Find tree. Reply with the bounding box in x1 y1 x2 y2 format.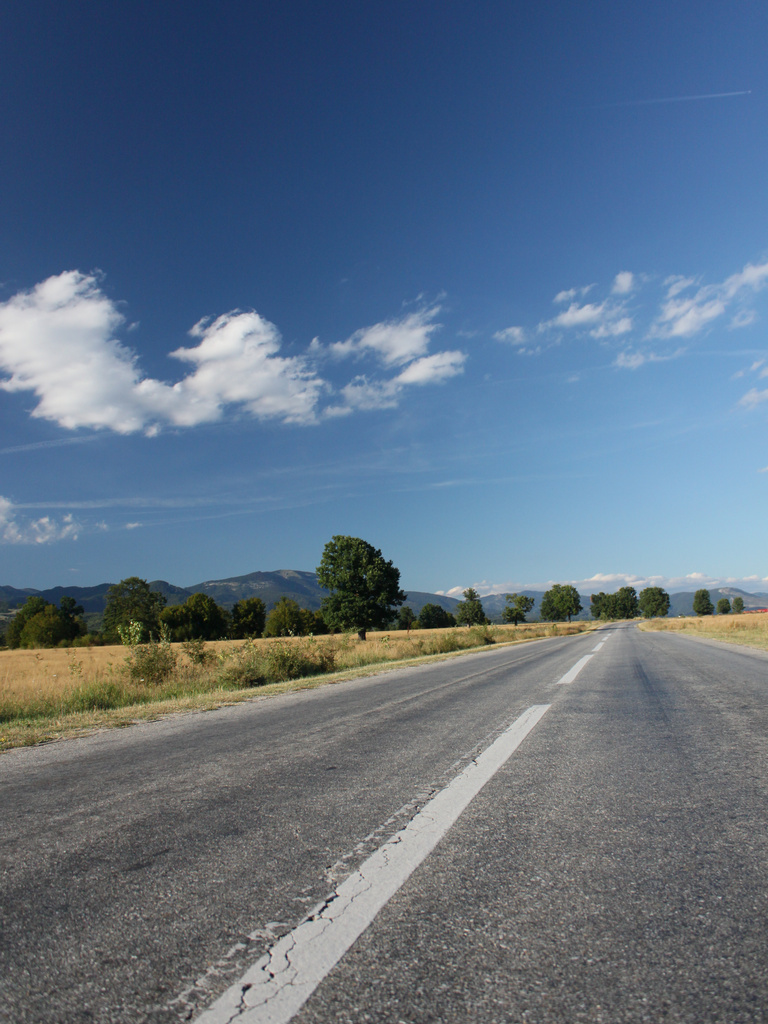
266 600 307 637.
